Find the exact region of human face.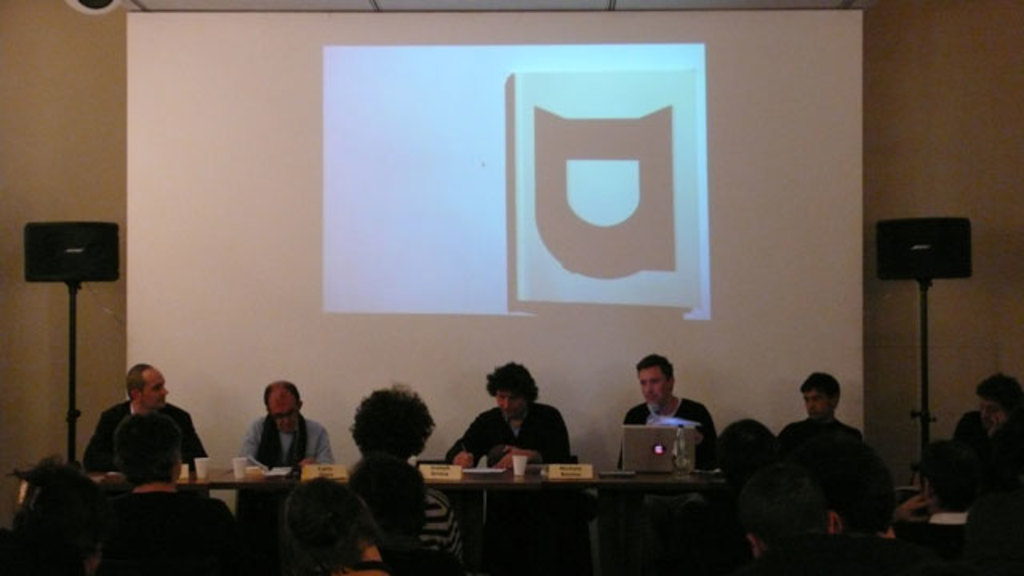
Exact region: (left=494, top=384, right=531, bottom=419).
